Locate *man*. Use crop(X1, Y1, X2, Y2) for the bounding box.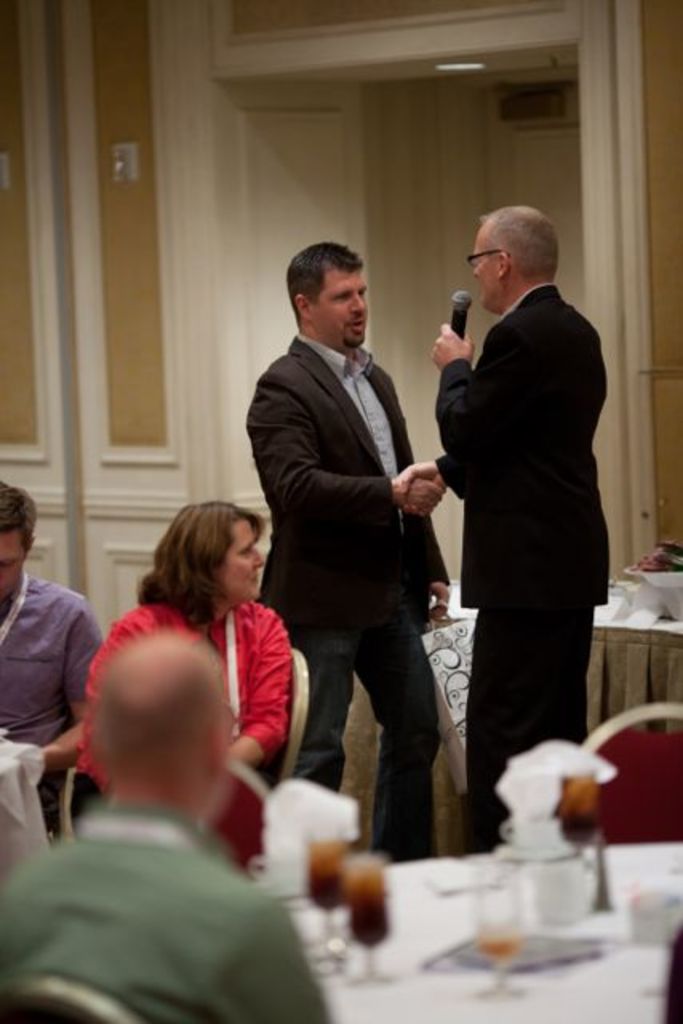
crop(0, 477, 90, 846).
